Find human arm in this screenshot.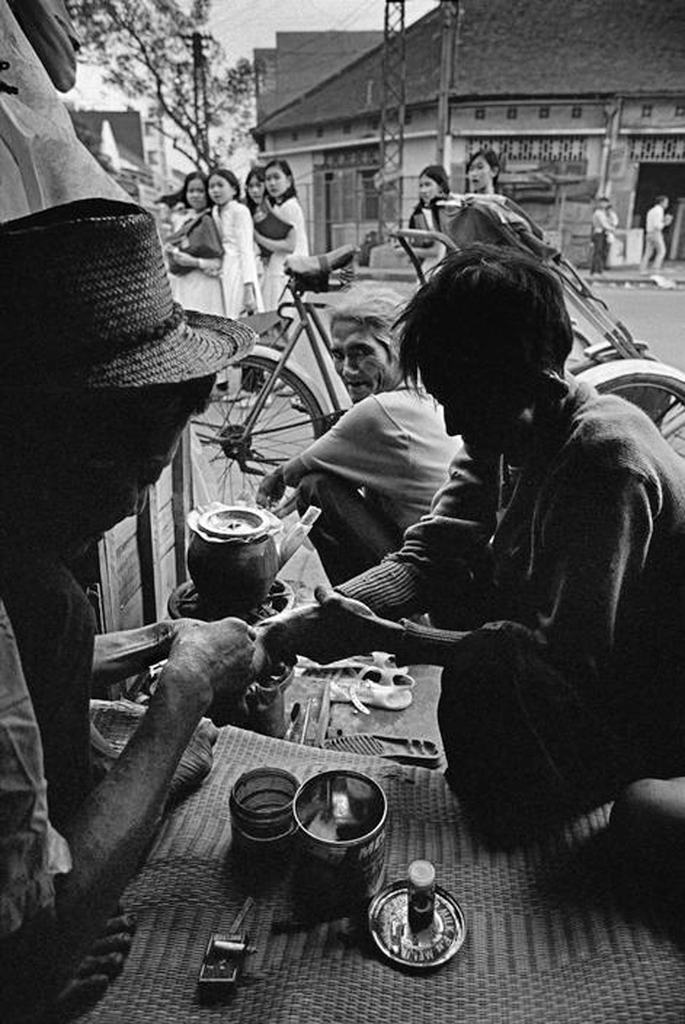
The bounding box for human arm is [247,426,533,671].
